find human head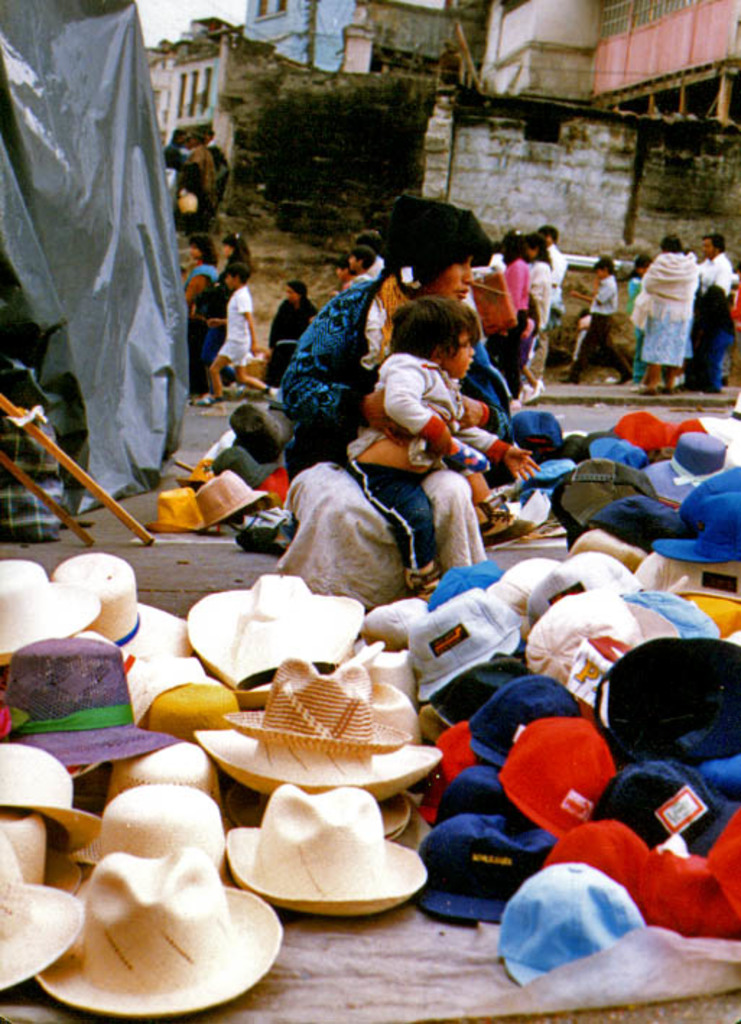
bbox=(588, 256, 615, 282)
